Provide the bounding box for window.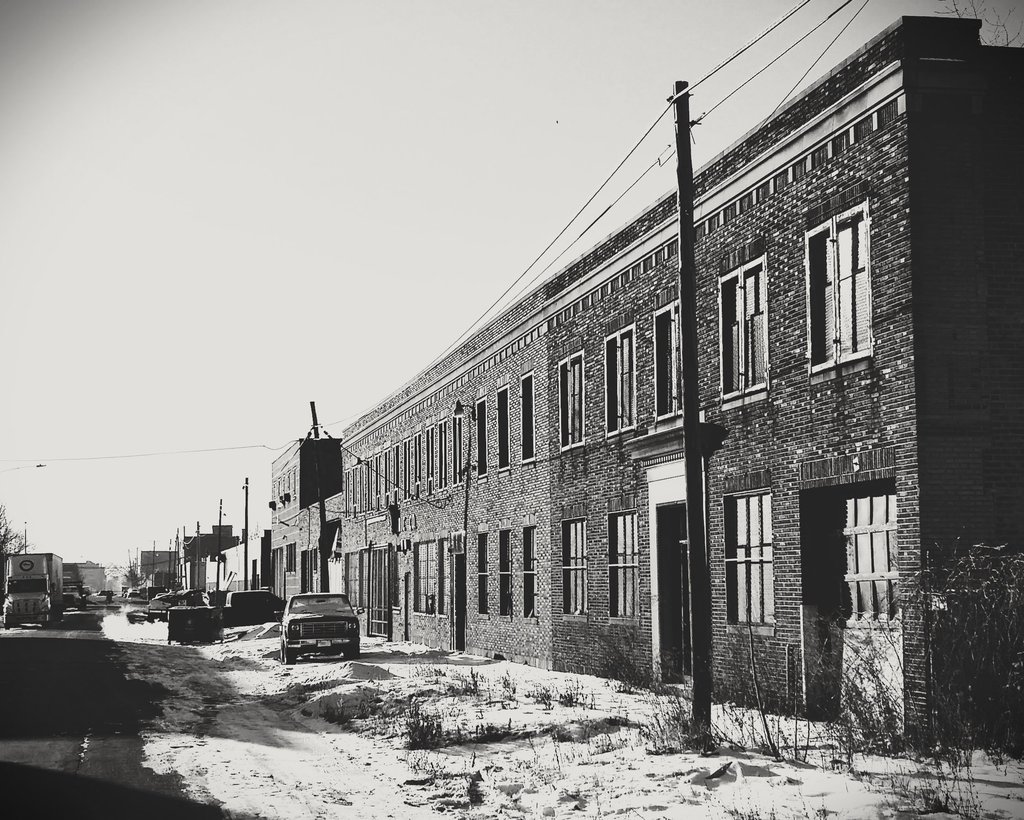
(650, 297, 685, 419).
